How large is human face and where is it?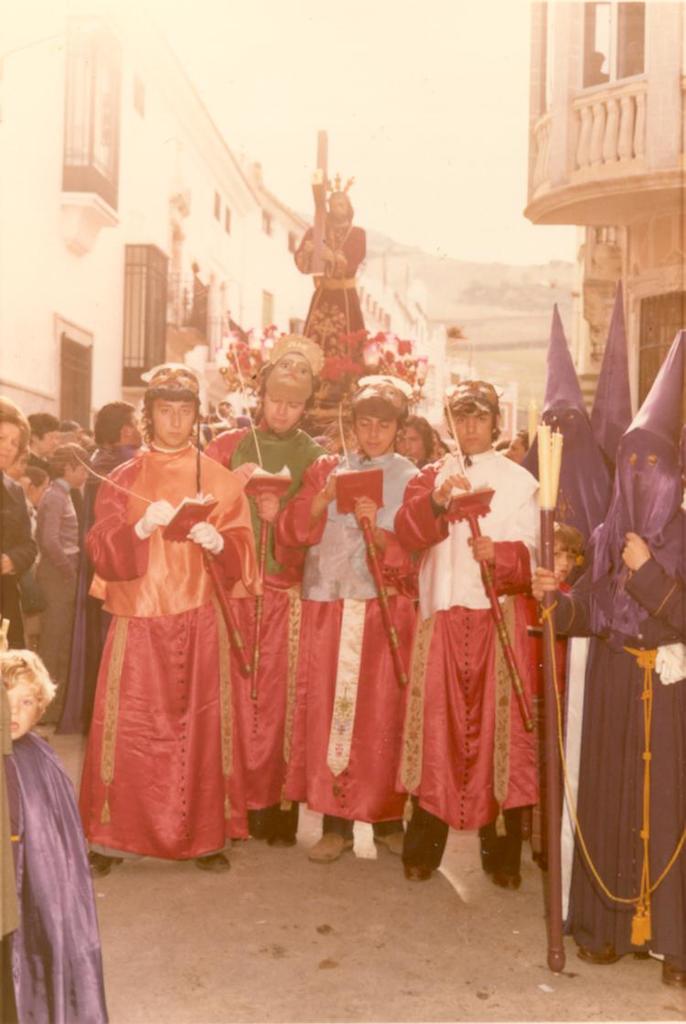
Bounding box: [352,382,403,415].
